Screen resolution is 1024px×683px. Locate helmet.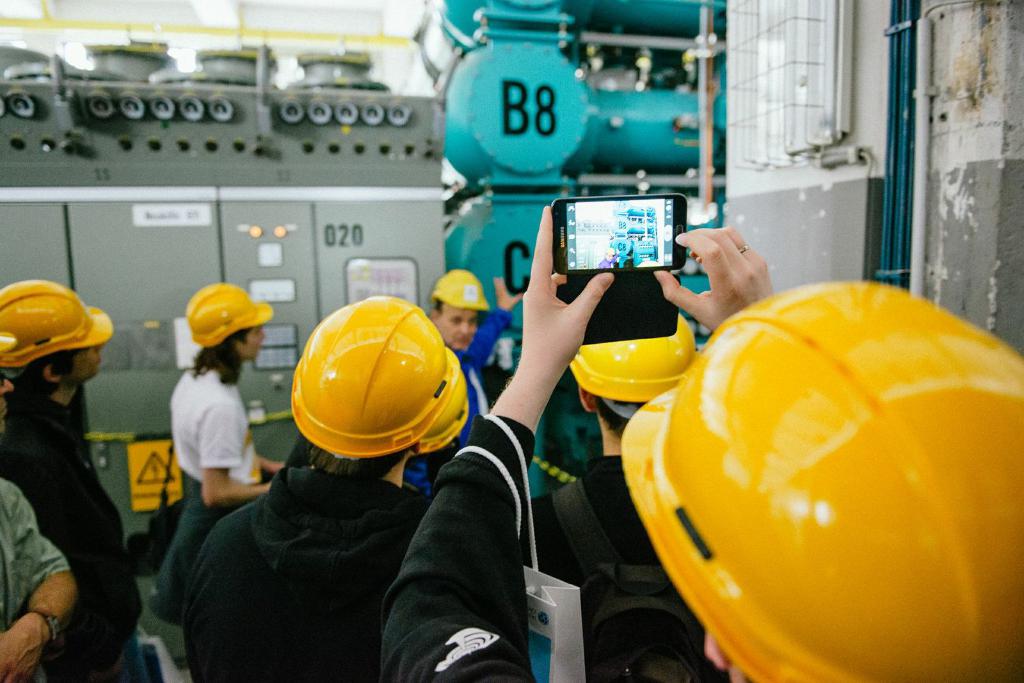
[0,279,116,398].
